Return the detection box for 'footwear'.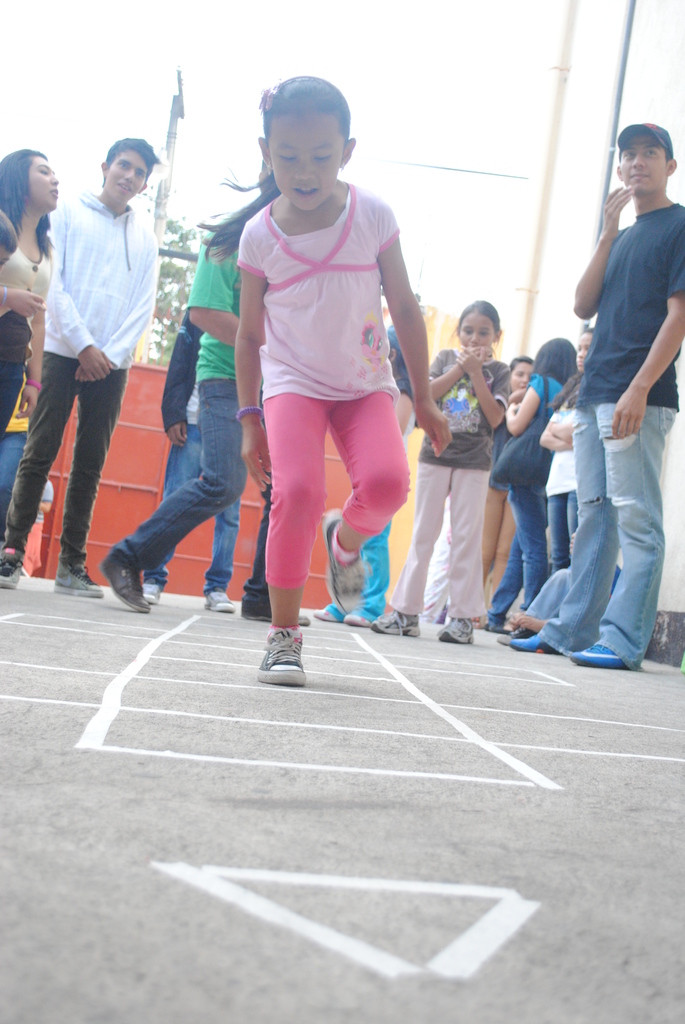
select_region(255, 621, 319, 687).
